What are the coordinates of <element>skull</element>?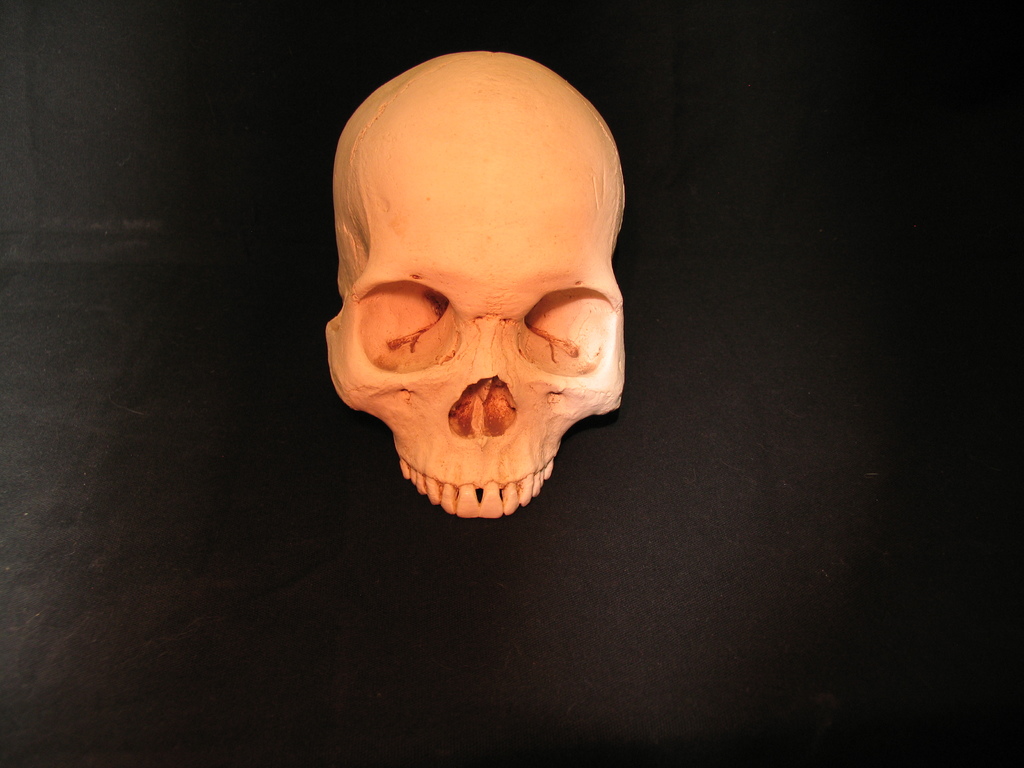
BBox(323, 51, 618, 517).
